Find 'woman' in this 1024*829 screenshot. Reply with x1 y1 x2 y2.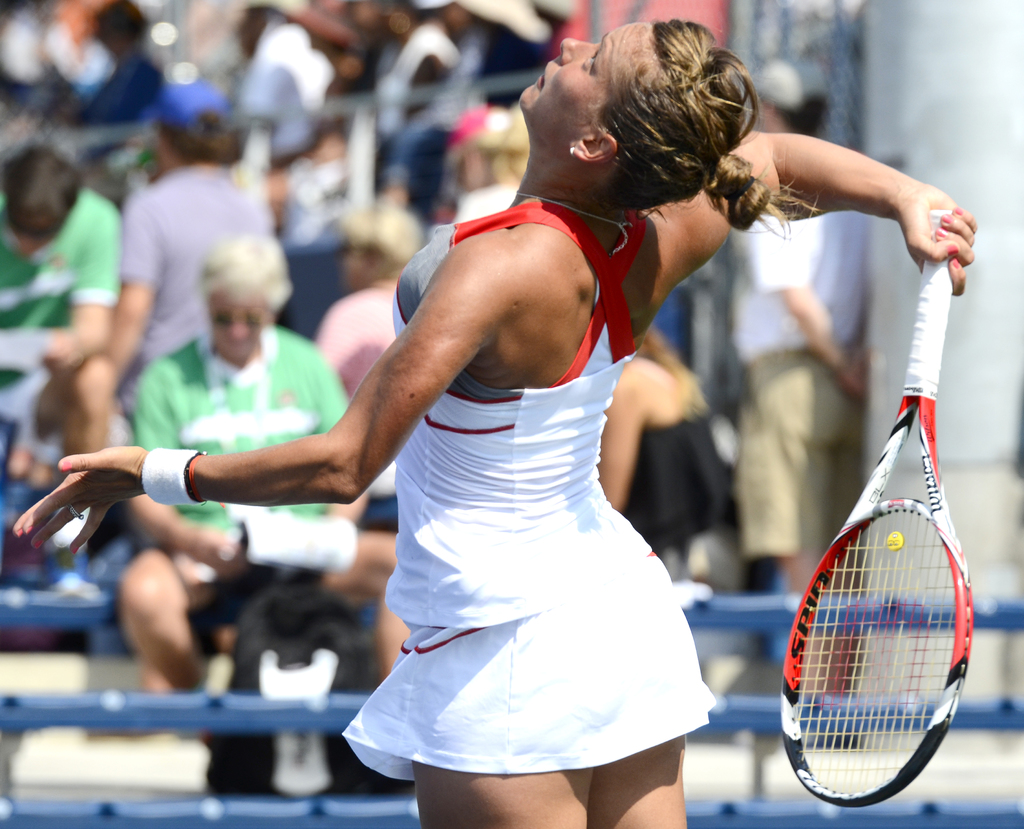
8 15 973 828.
